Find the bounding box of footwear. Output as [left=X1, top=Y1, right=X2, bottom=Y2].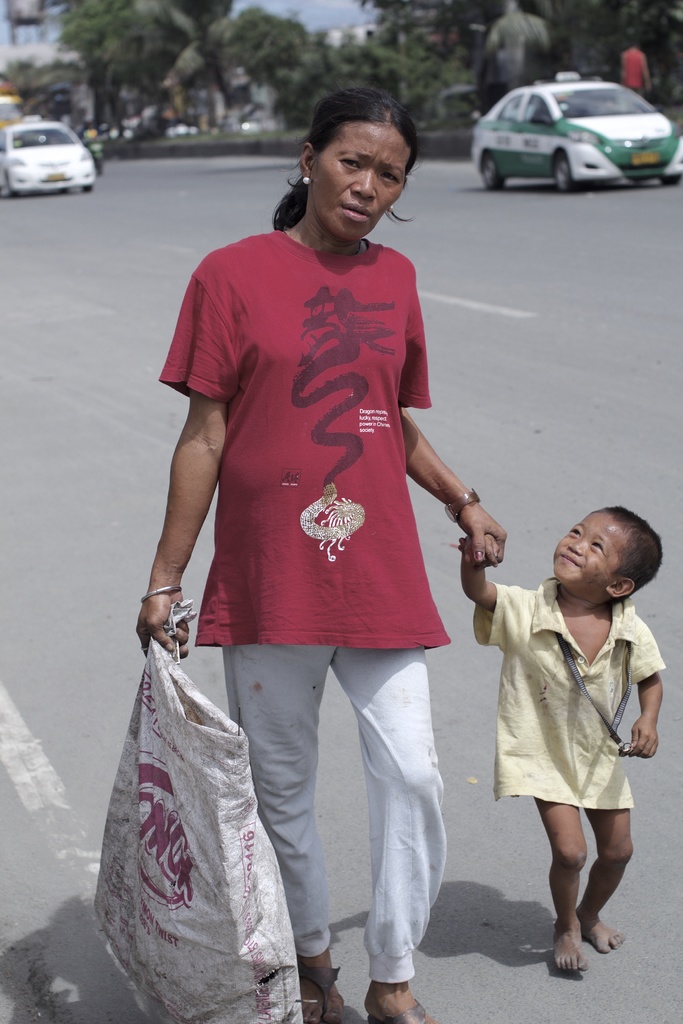
[left=298, top=960, right=343, bottom=1018].
